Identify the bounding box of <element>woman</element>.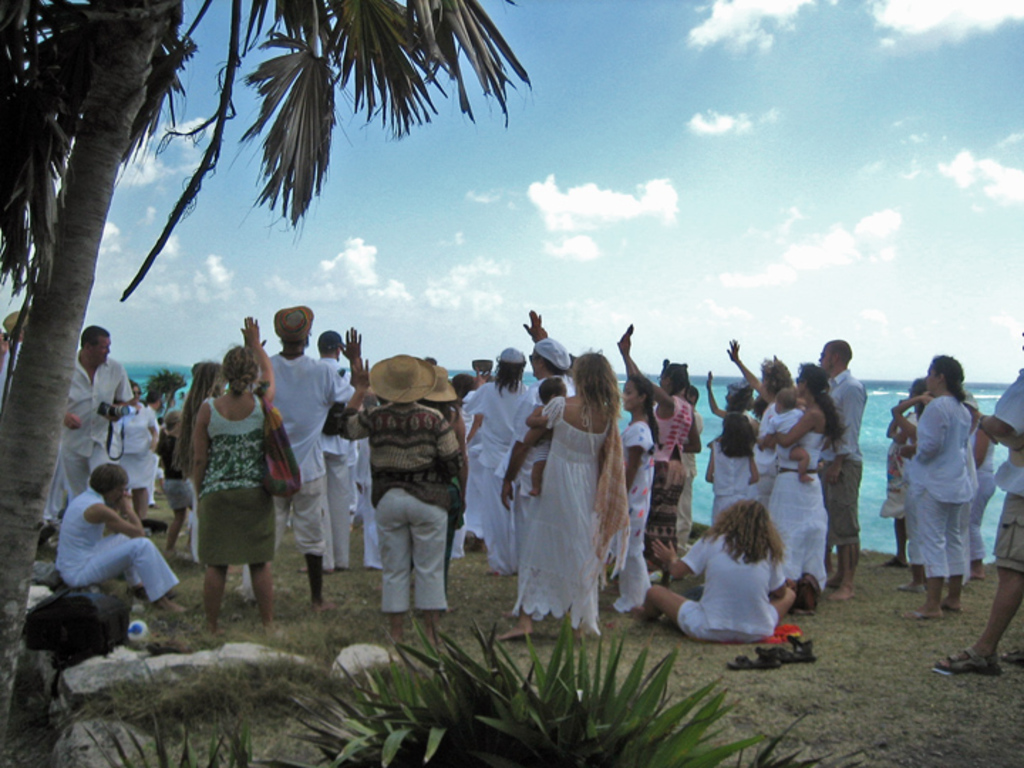
Rect(761, 356, 835, 623).
